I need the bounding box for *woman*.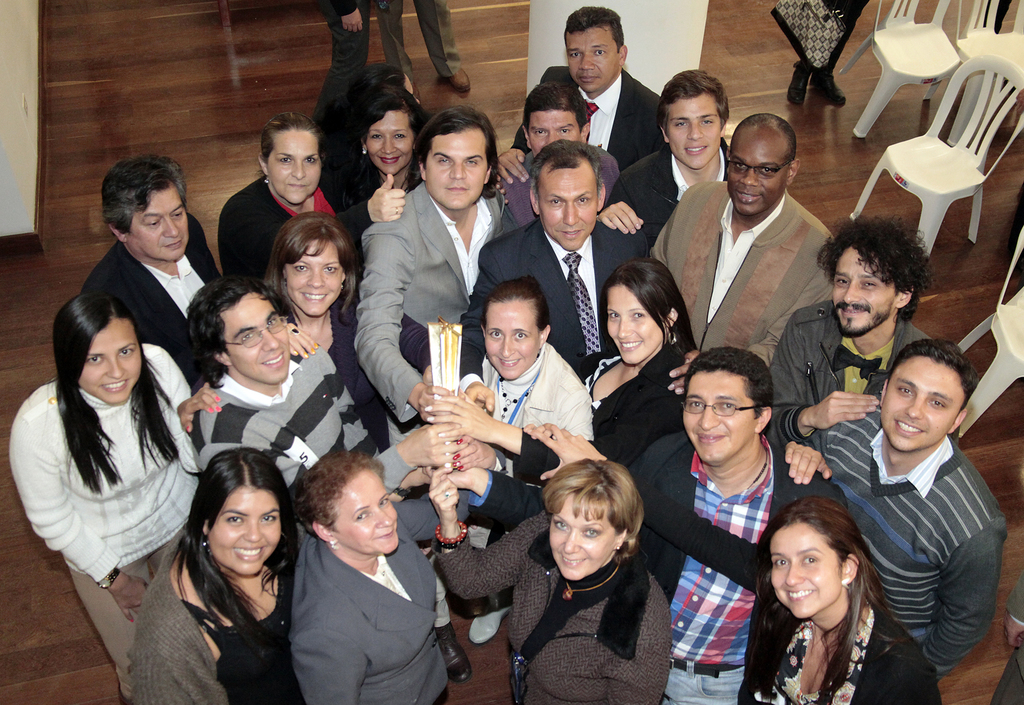
Here it is: (255,210,395,461).
